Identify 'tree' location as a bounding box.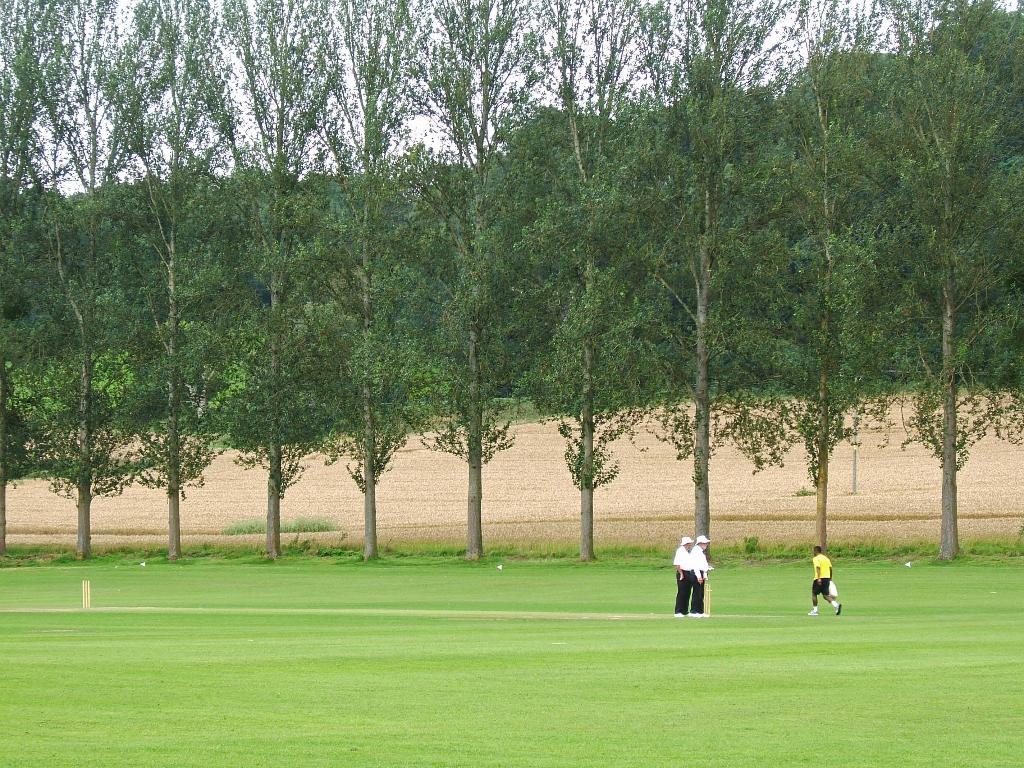
x1=112 y1=0 x2=228 y2=562.
